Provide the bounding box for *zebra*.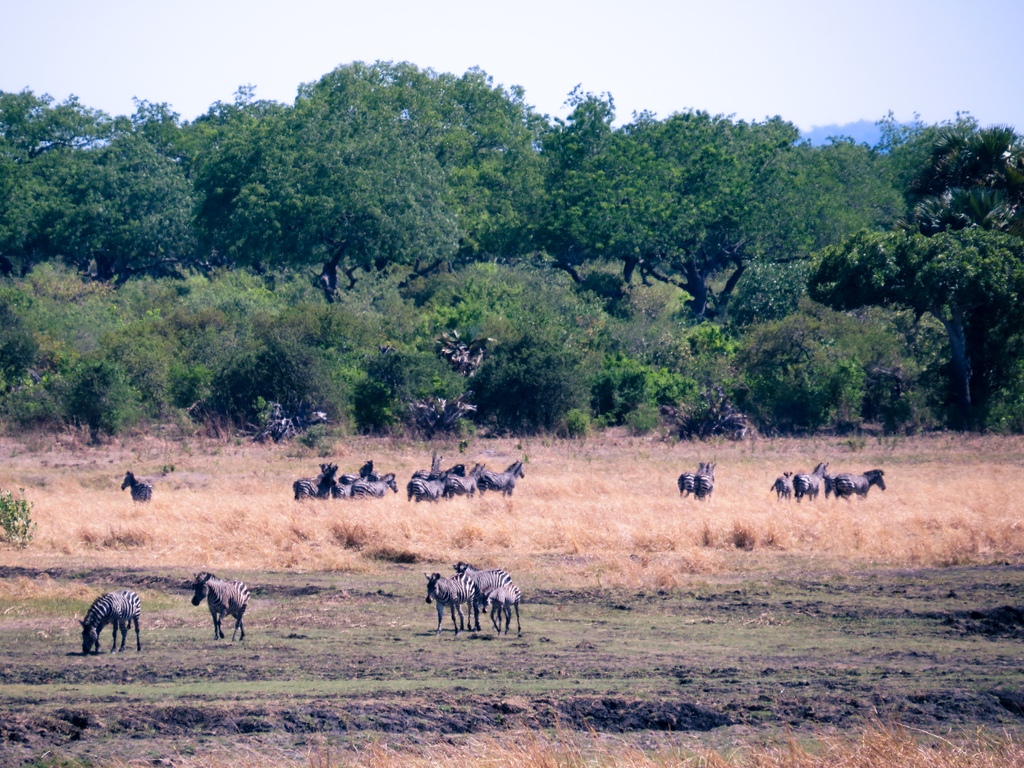
[77,594,143,652].
